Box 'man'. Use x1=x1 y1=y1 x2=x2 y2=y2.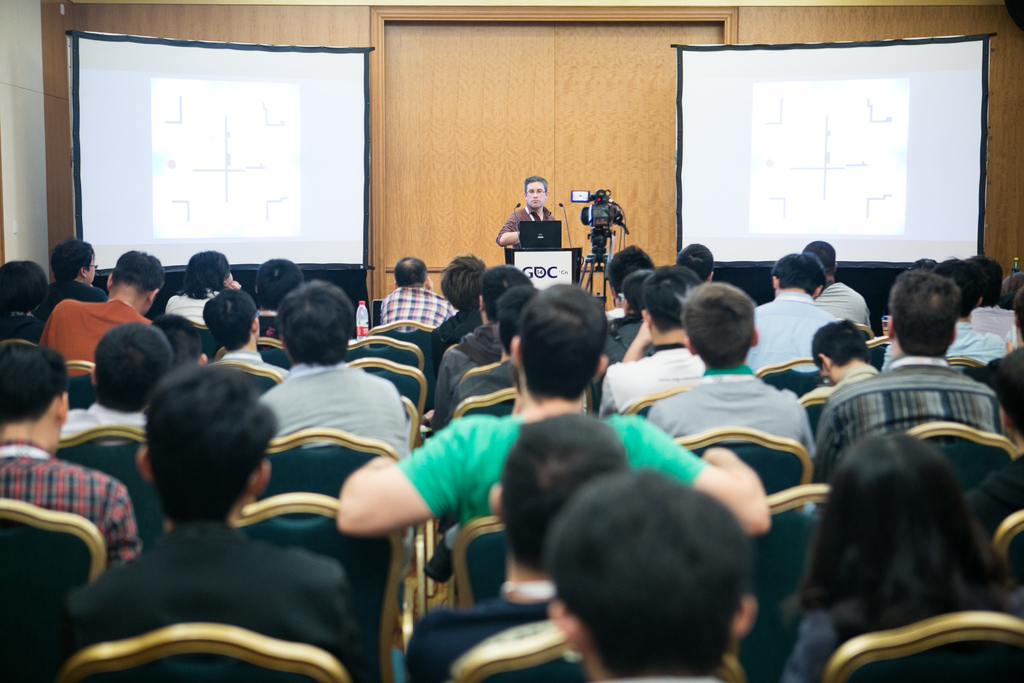
x1=550 y1=464 x2=766 y2=682.
